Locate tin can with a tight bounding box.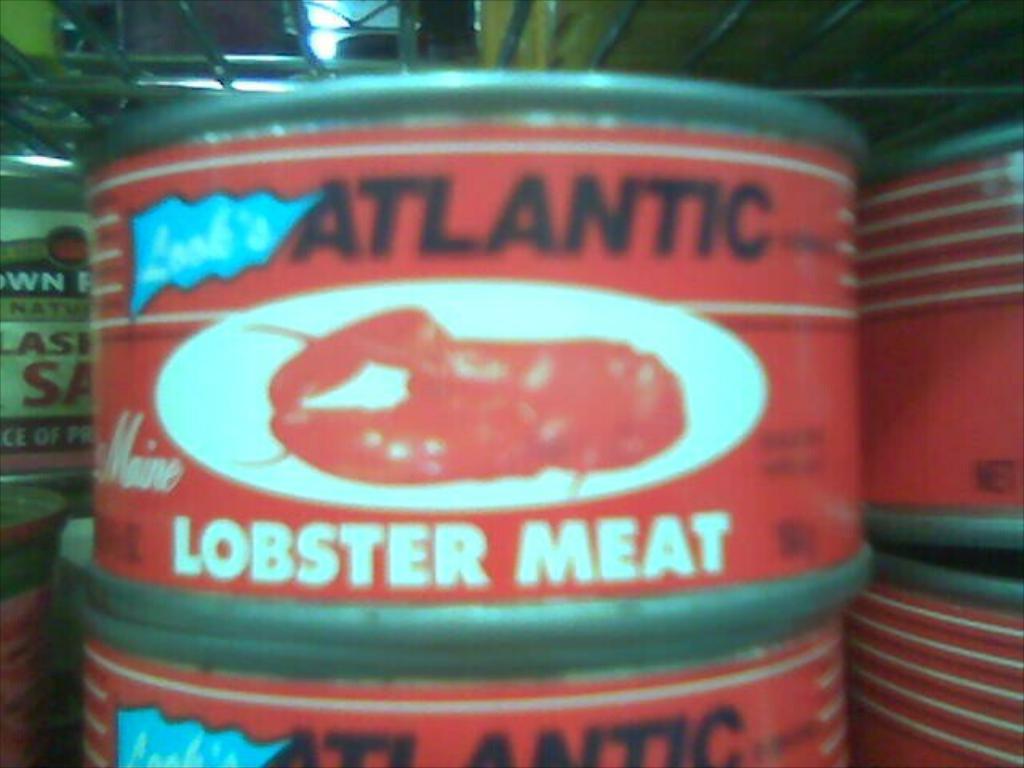
70,66,885,645.
